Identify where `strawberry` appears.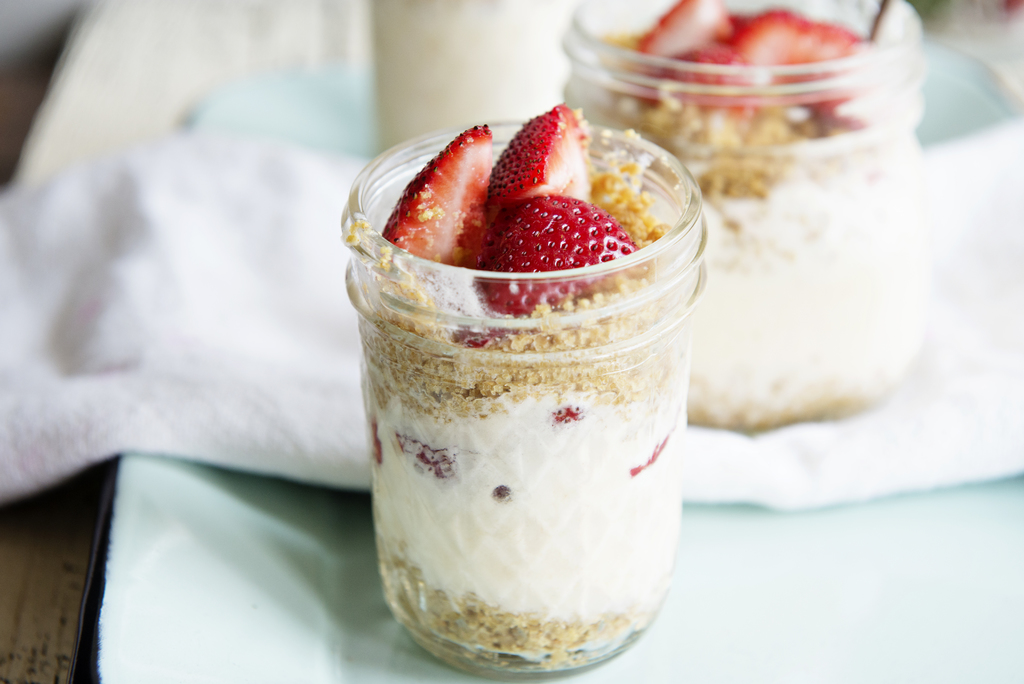
Appears at x1=398, y1=113, x2=692, y2=281.
